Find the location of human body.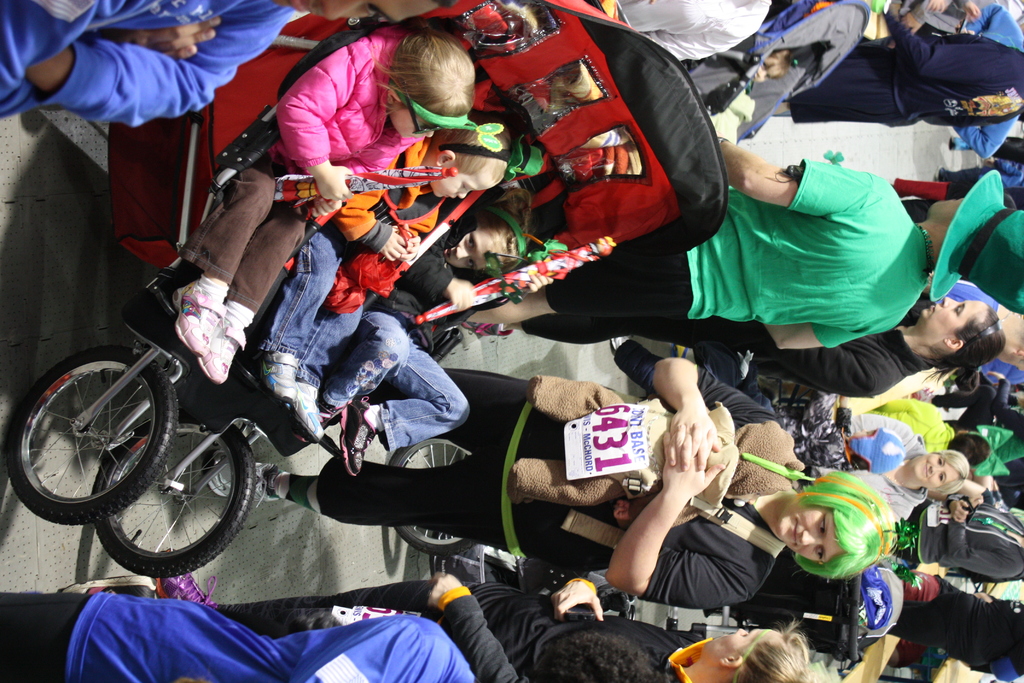
Location: bbox=[765, 47, 1023, 125].
